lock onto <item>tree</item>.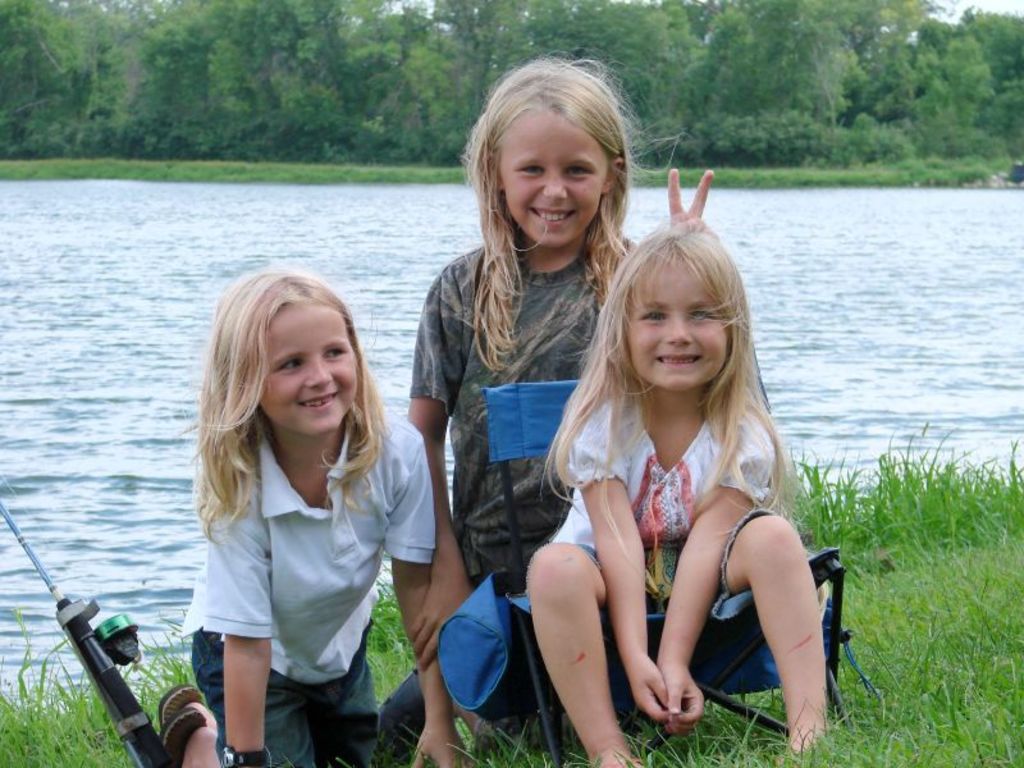
Locked: 481, 4, 658, 125.
